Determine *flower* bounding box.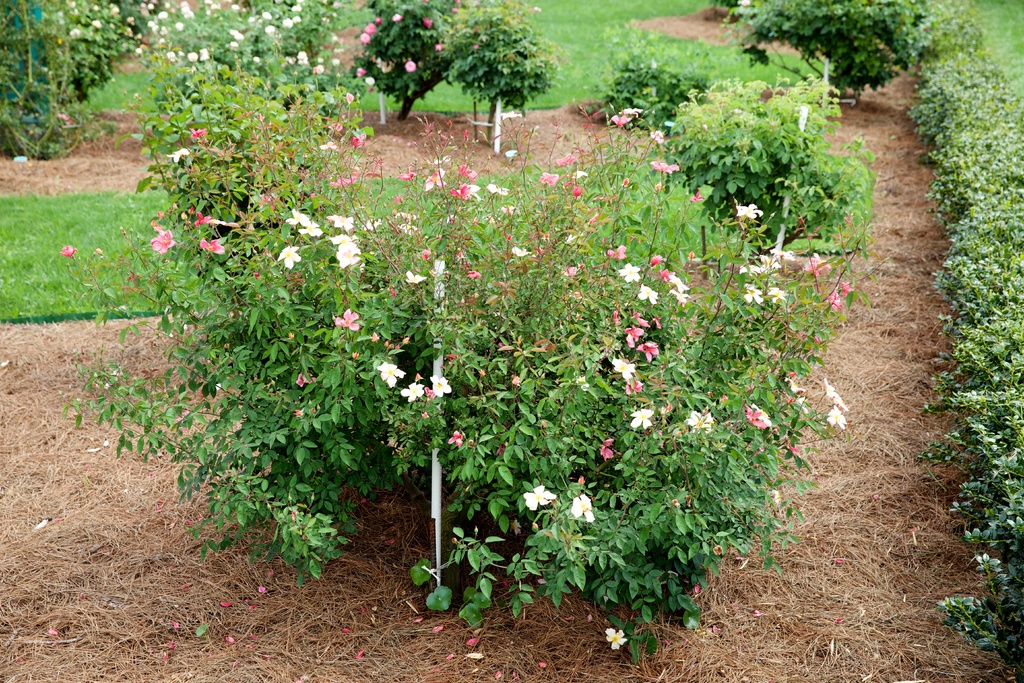
Determined: bbox=(428, 371, 454, 397).
